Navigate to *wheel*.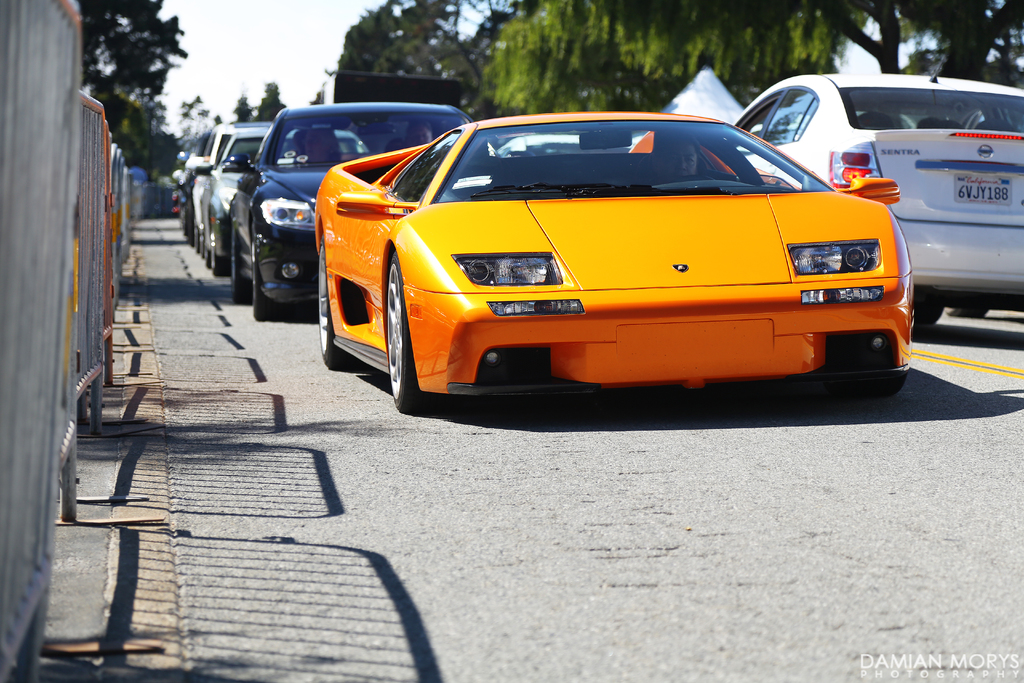
Navigation target: l=904, t=304, r=942, b=326.
